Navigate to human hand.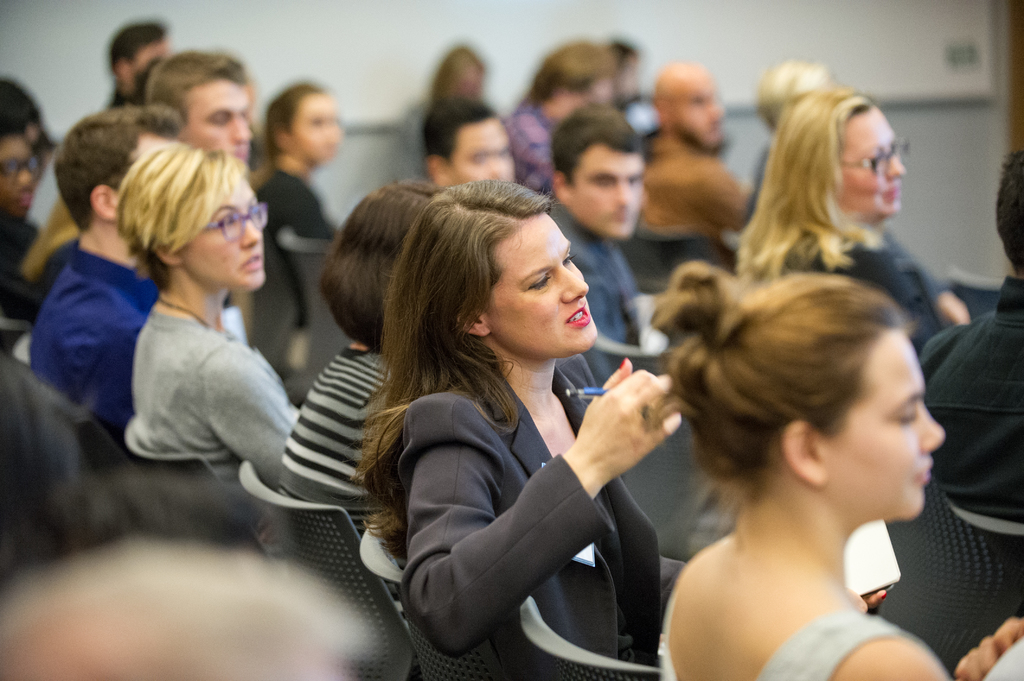
Navigation target: bbox=[585, 367, 656, 481].
